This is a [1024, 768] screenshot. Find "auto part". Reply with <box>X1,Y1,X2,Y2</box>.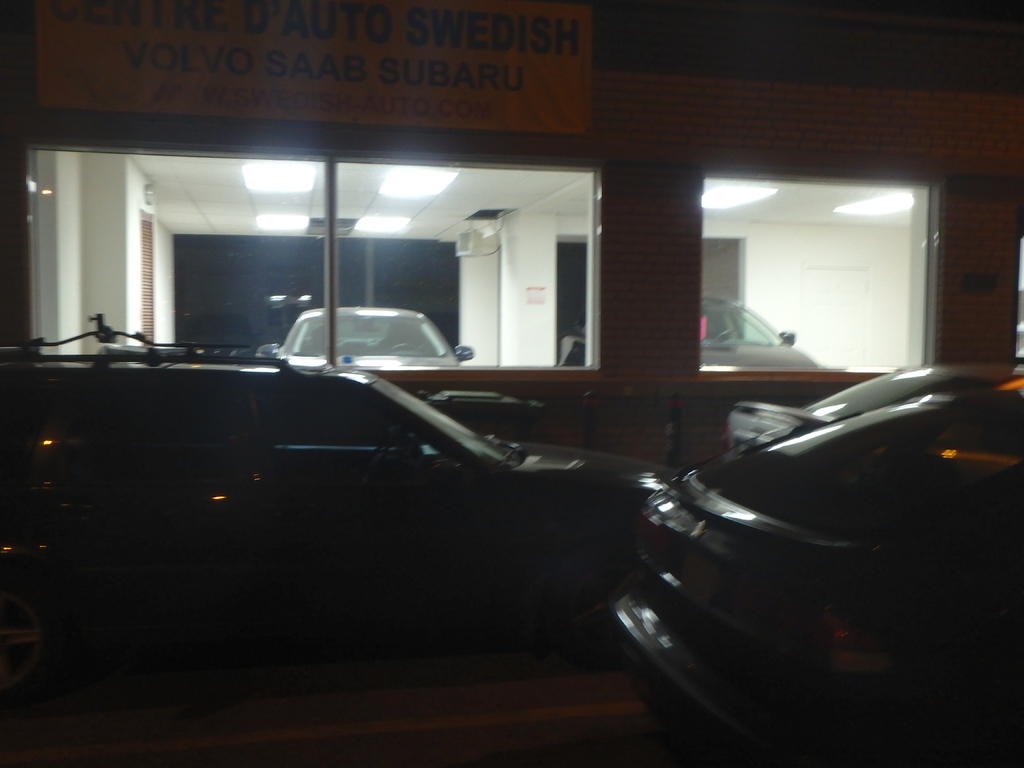
<box>651,362,1018,570</box>.
